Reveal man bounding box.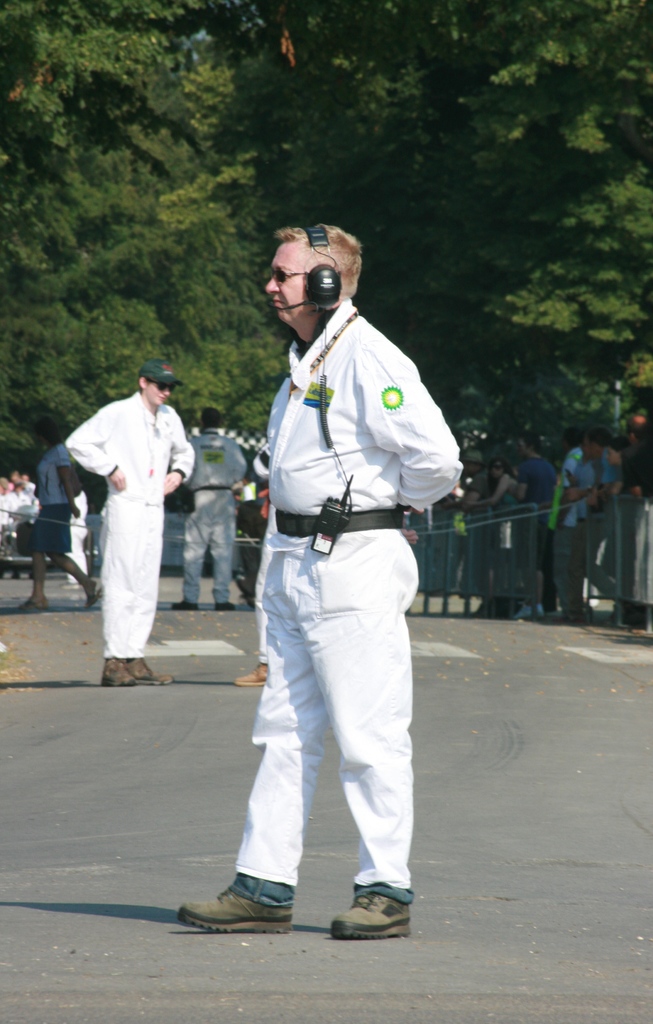
Revealed: bbox(62, 366, 193, 690).
